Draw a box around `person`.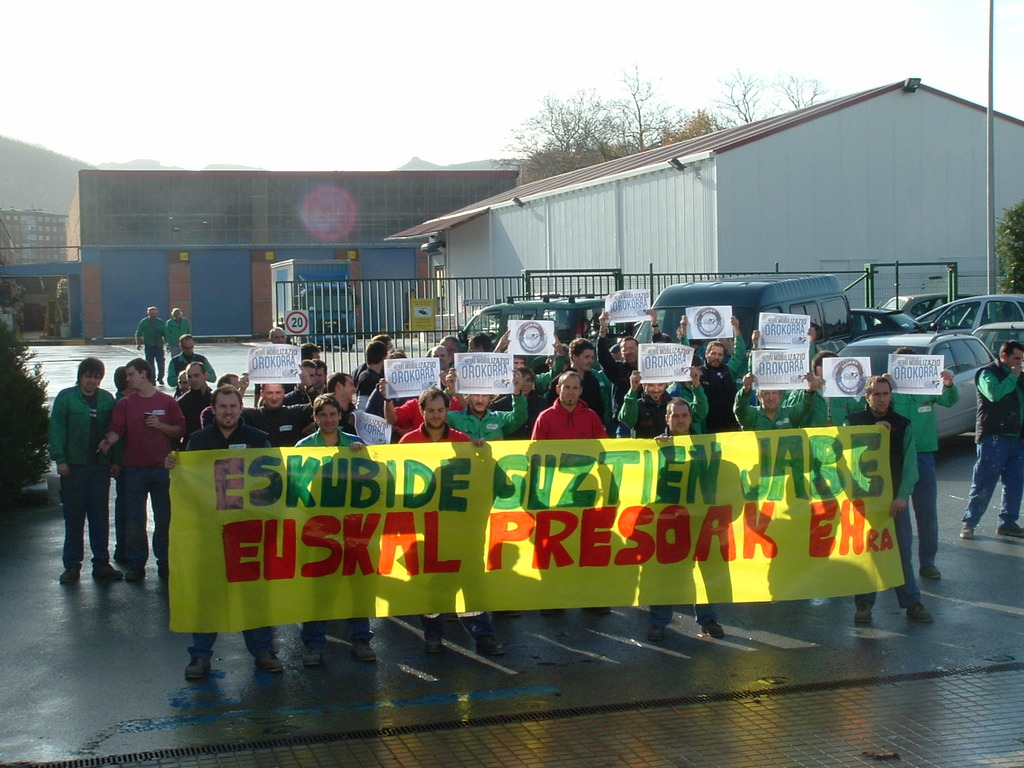
left=401, top=386, right=485, bottom=638.
